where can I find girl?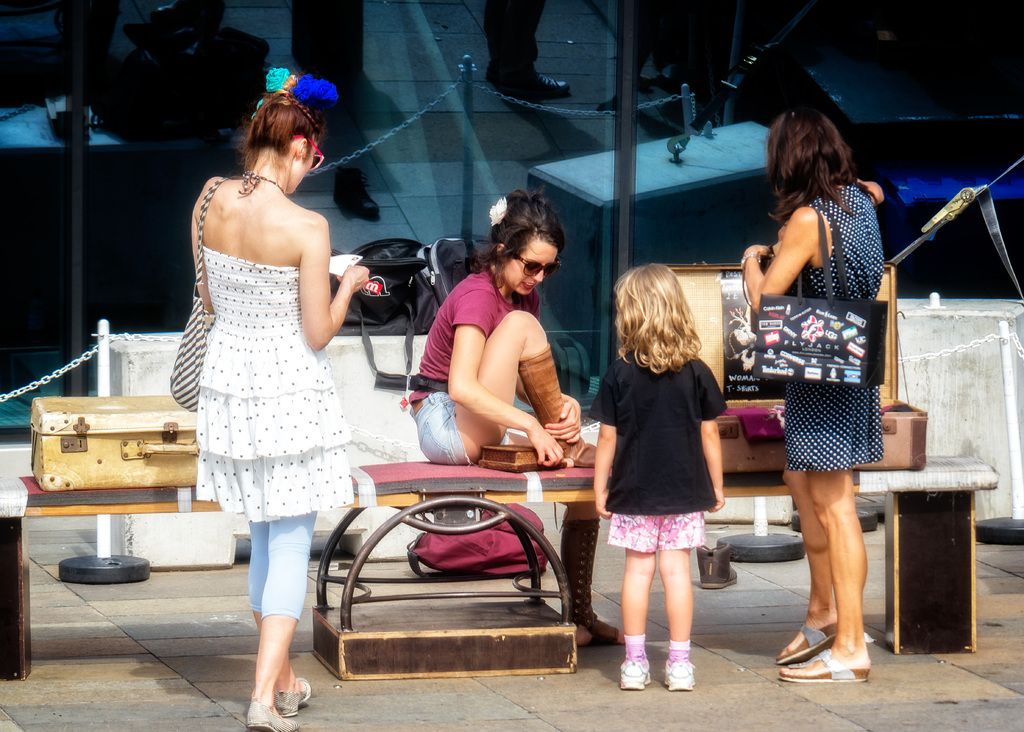
You can find it at box(408, 191, 626, 647).
